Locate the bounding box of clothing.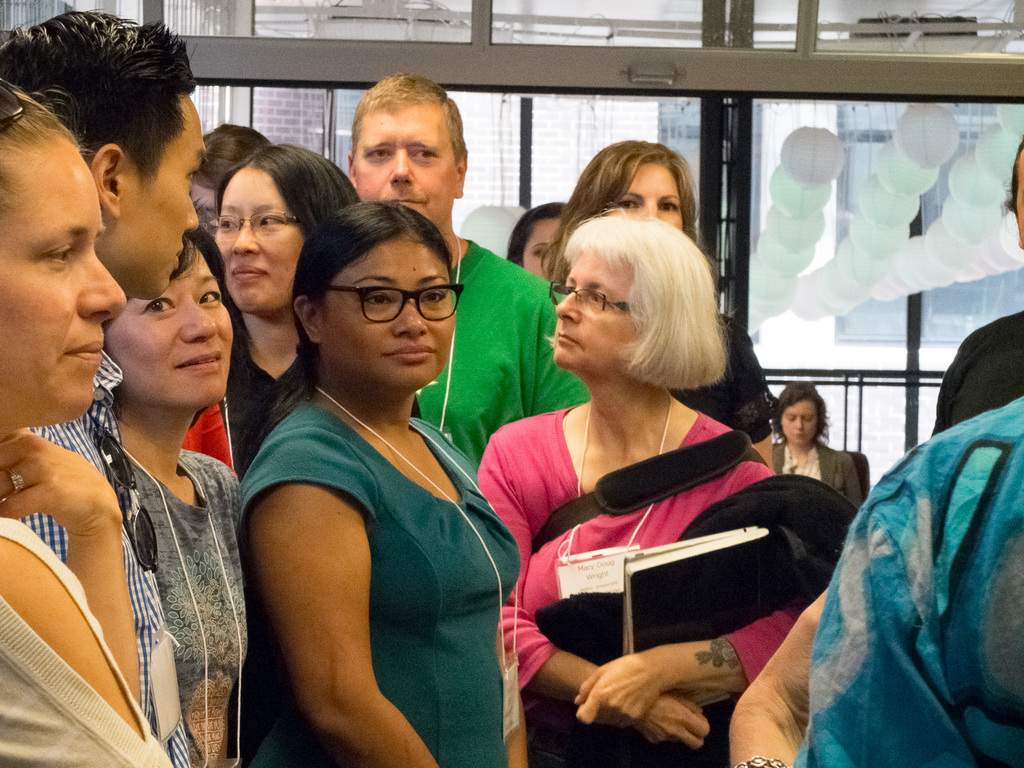
Bounding box: l=931, t=291, r=1023, b=425.
